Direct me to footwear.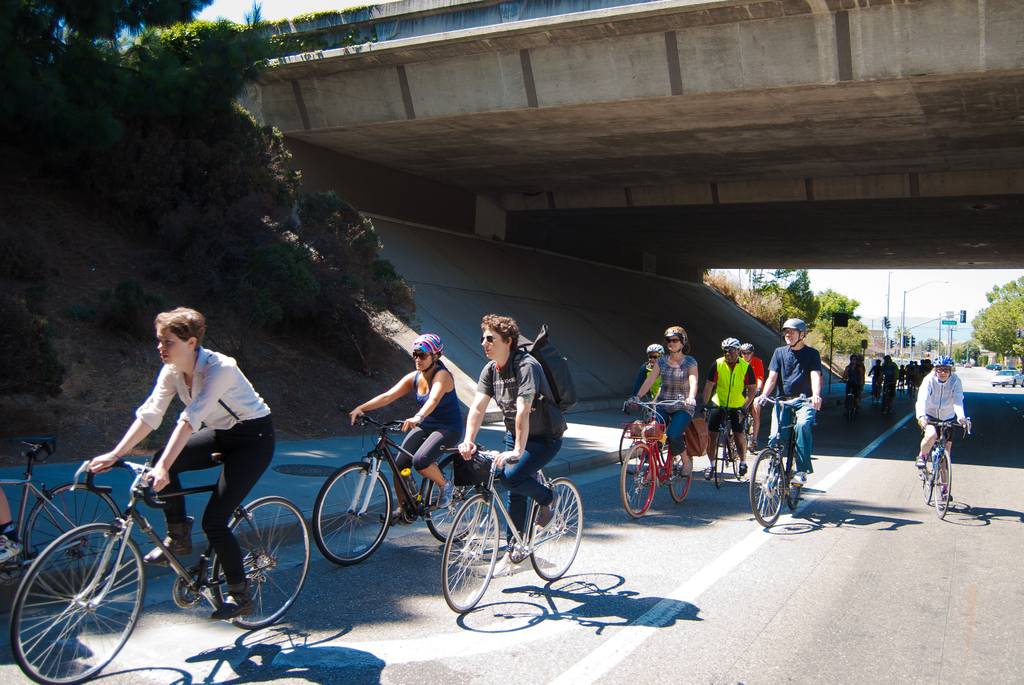
Direction: left=205, top=599, right=252, bottom=617.
